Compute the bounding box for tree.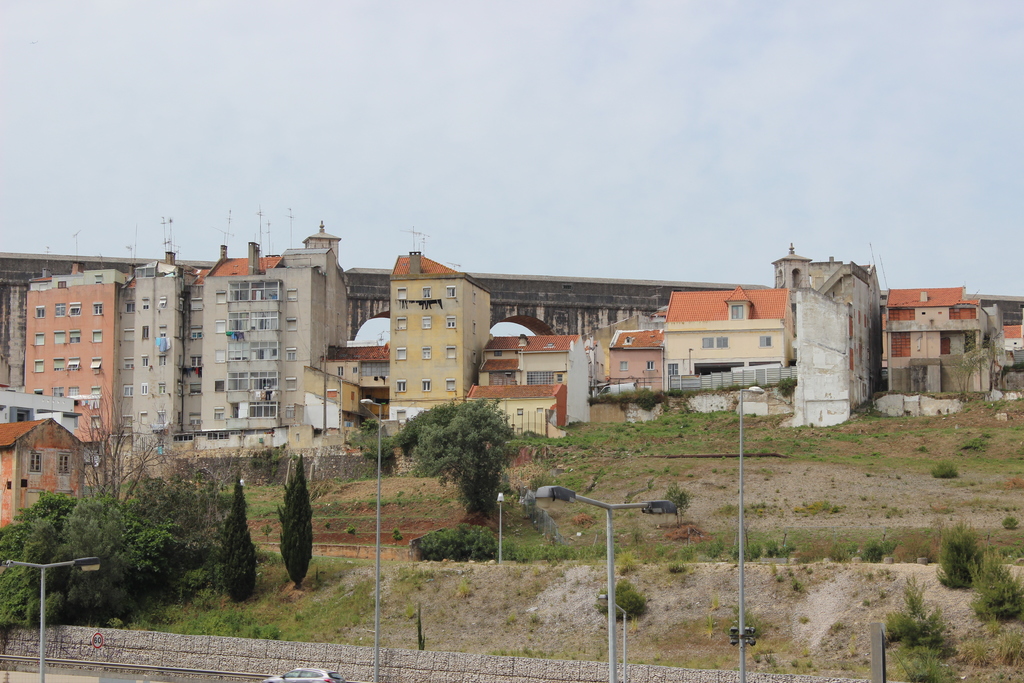
(660, 483, 696, 527).
